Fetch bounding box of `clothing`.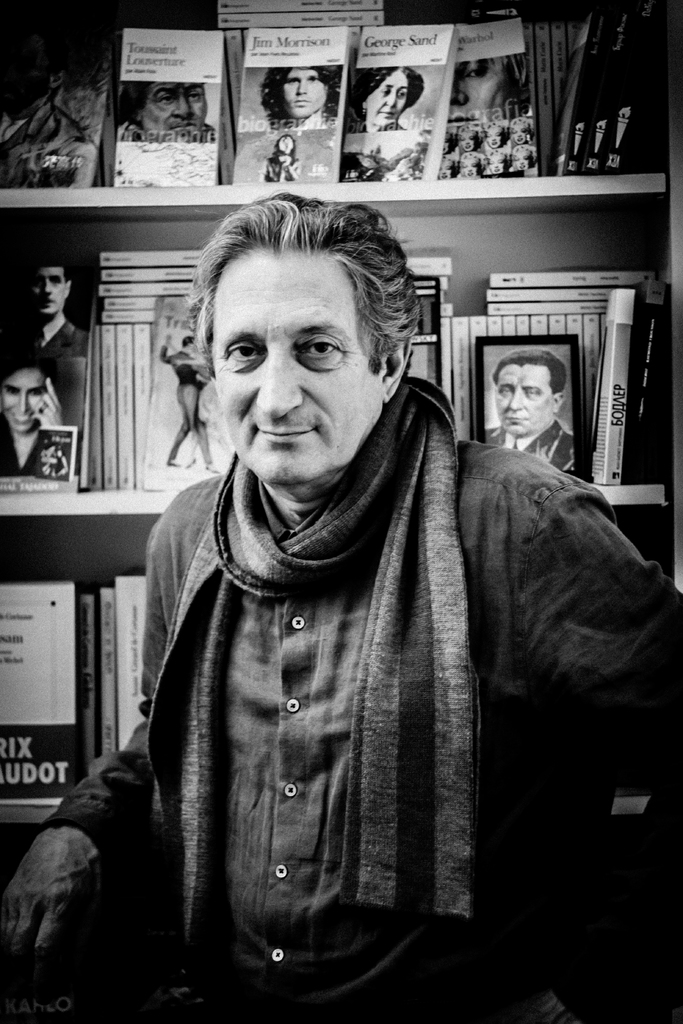
Bbox: 69:301:630:1003.
